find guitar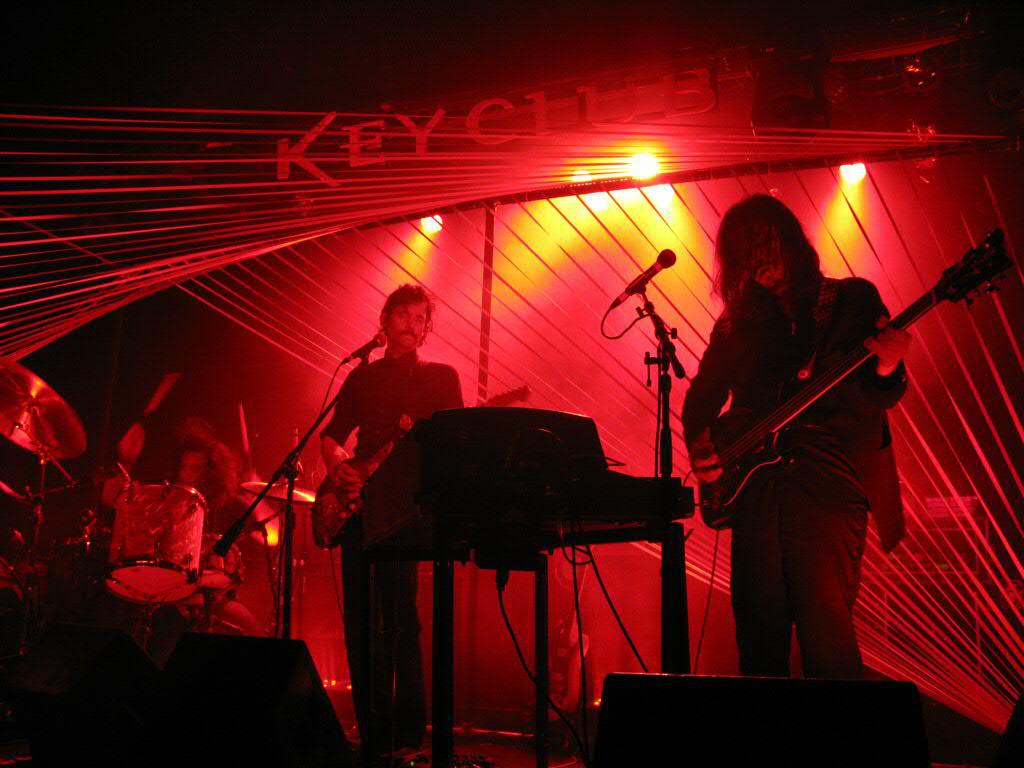
x1=541 y1=551 x2=612 y2=729
